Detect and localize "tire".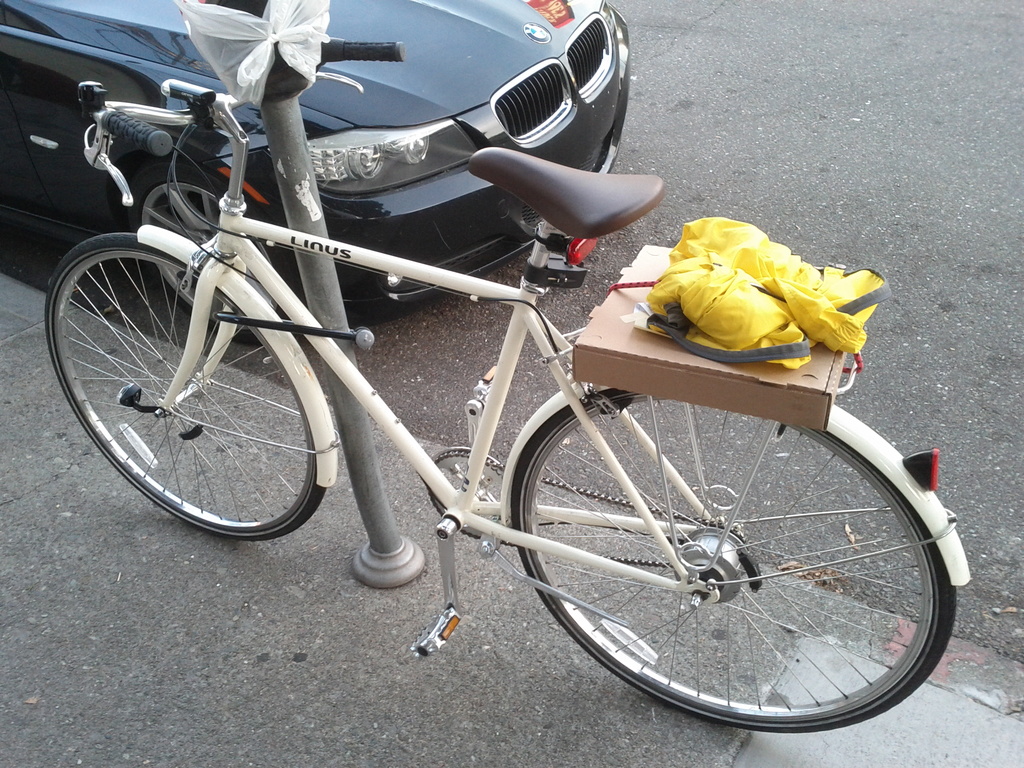
Localized at box=[492, 378, 947, 735].
